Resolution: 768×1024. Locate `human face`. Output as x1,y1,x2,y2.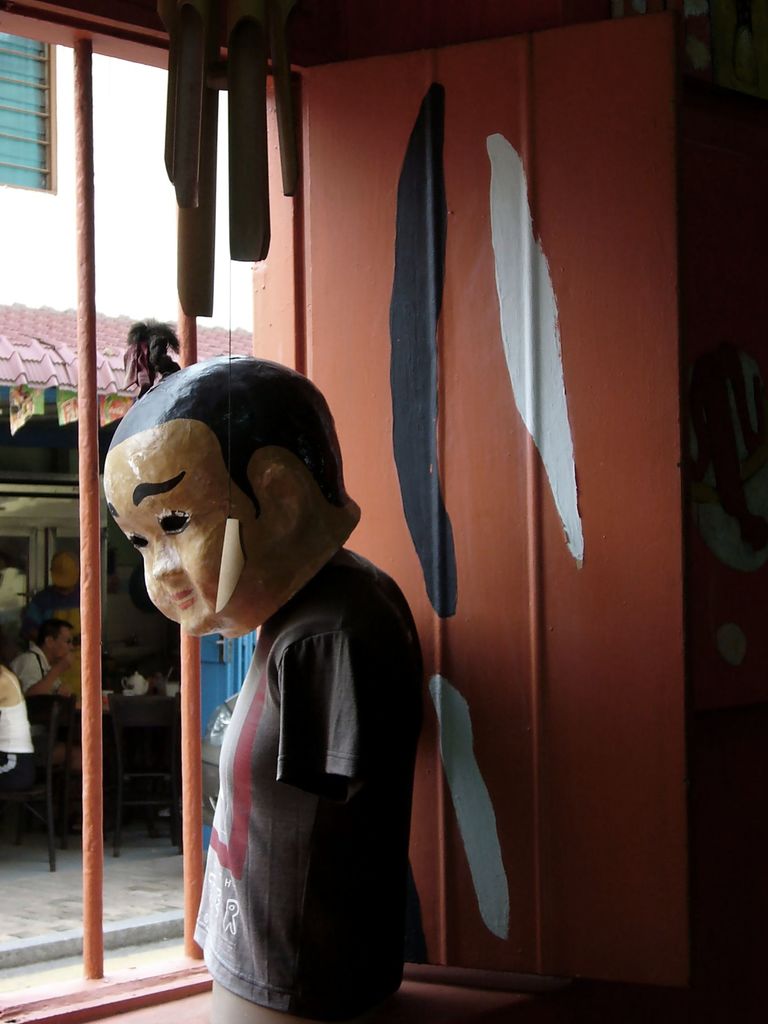
103,418,283,637.
